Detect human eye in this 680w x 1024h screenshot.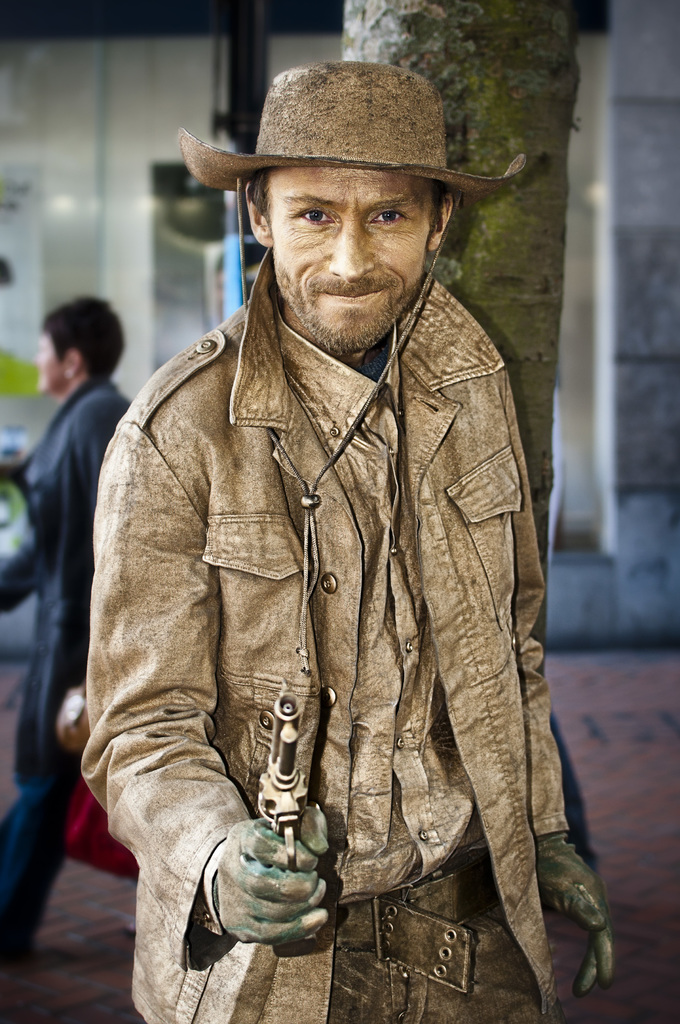
Detection: [left=366, top=207, right=411, bottom=232].
